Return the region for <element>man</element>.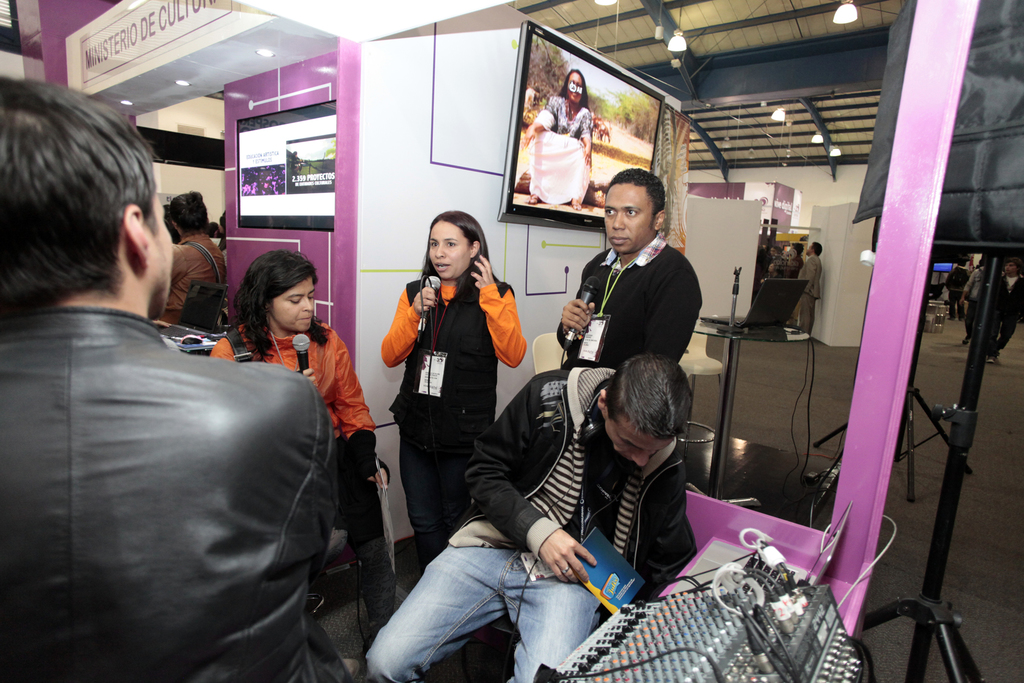
[554,165,711,375].
